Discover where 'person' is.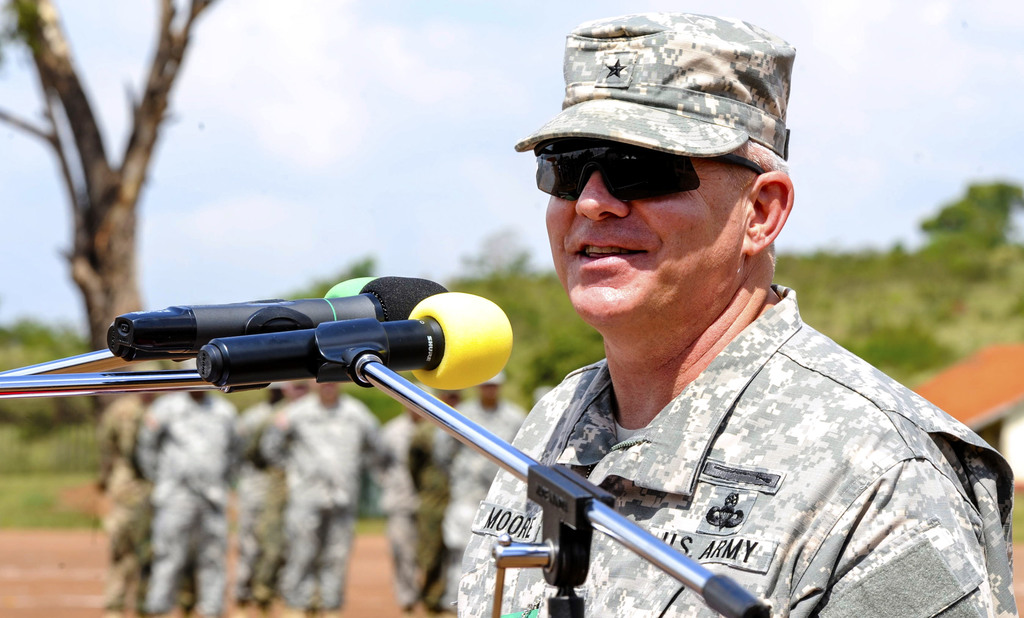
Discovered at x1=218 y1=382 x2=309 y2=605.
